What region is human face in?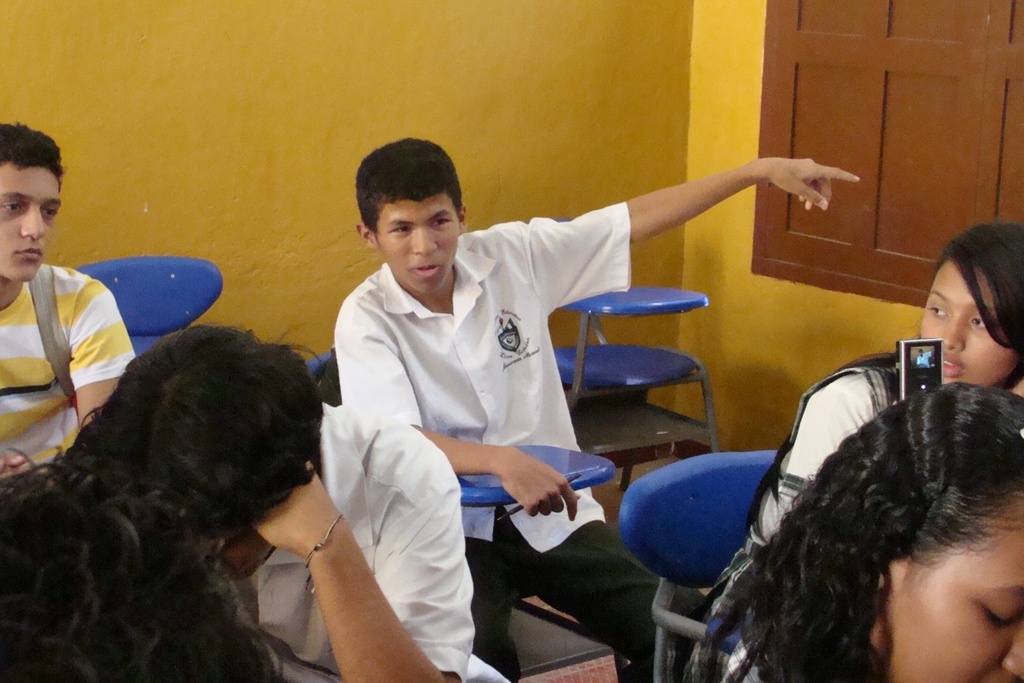
region(876, 520, 1023, 682).
